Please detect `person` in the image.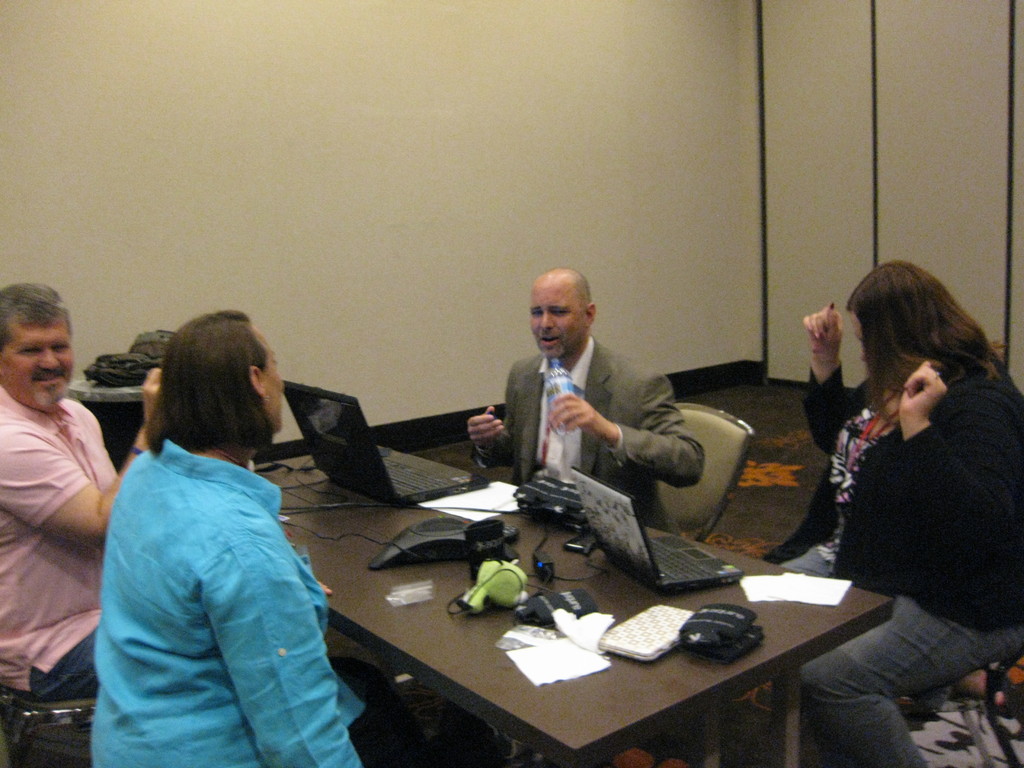
bbox=[0, 286, 165, 760].
